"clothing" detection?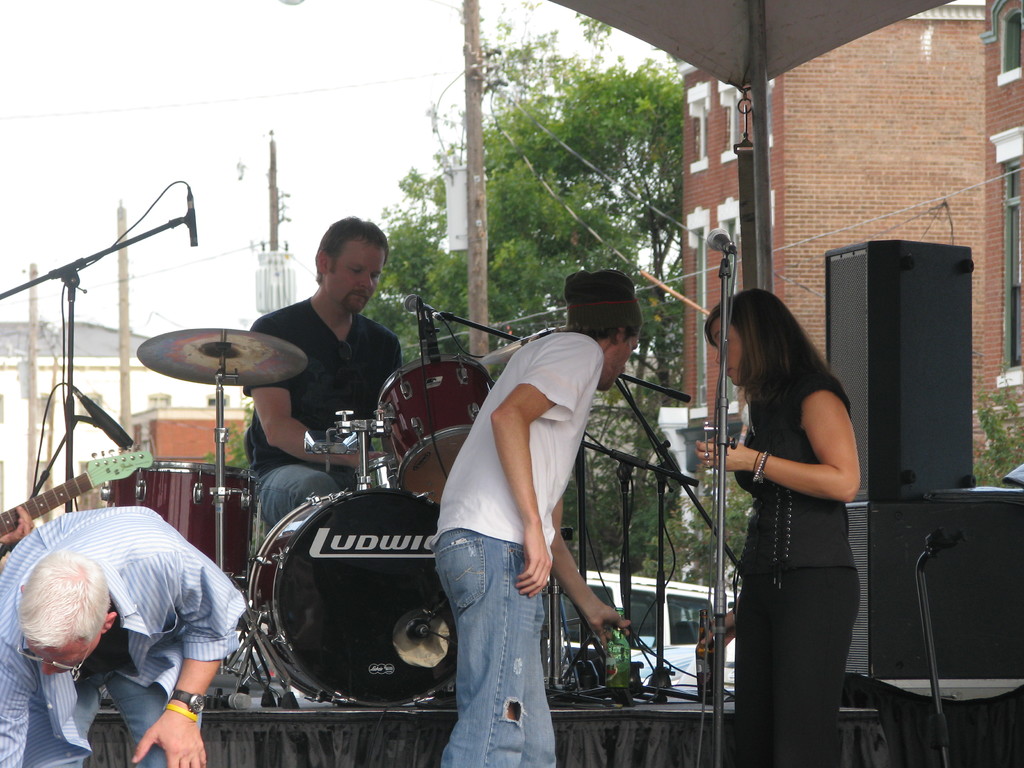
[x1=242, y1=299, x2=401, y2=531]
